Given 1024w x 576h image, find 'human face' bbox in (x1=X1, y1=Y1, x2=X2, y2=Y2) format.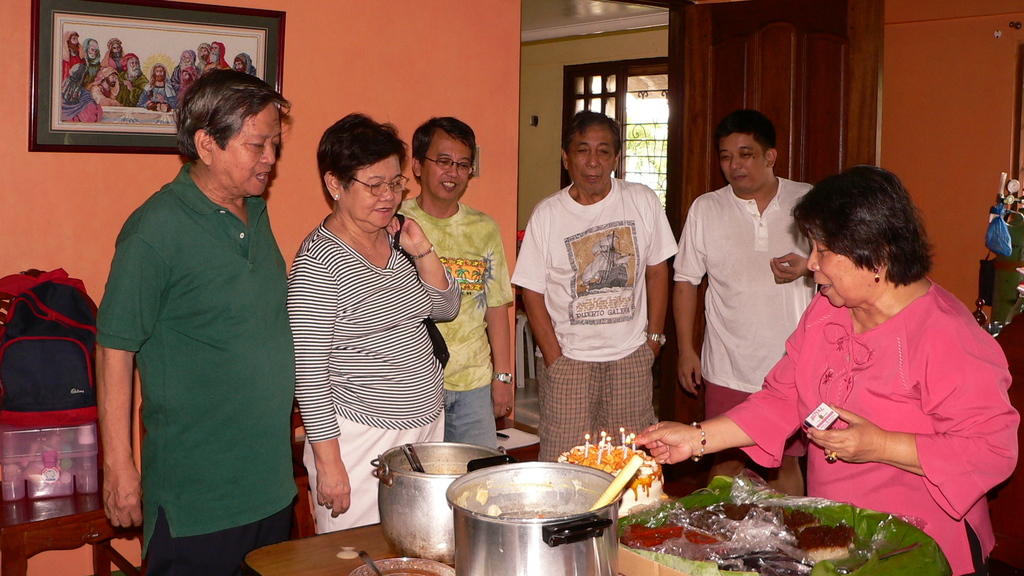
(x1=212, y1=107, x2=276, y2=204).
